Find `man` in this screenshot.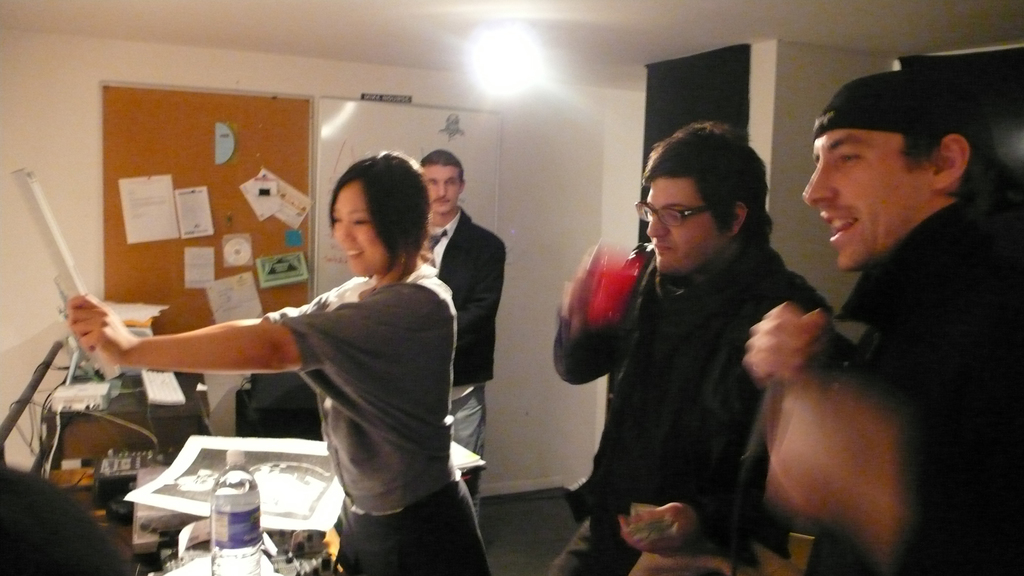
The bounding box for `man` is x1=745, y1=70, x2=1023, y2=575.
